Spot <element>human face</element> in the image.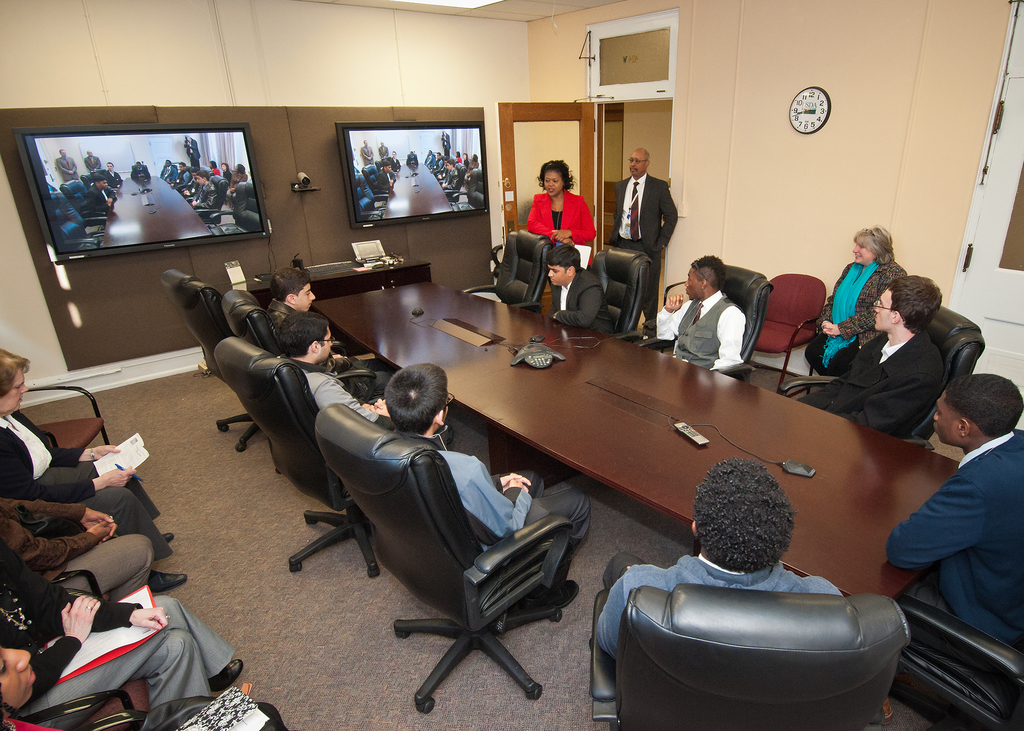
<element>human face</element> found at {"left": 547, "top": 264, "right": 559, "bottom": 285}.
